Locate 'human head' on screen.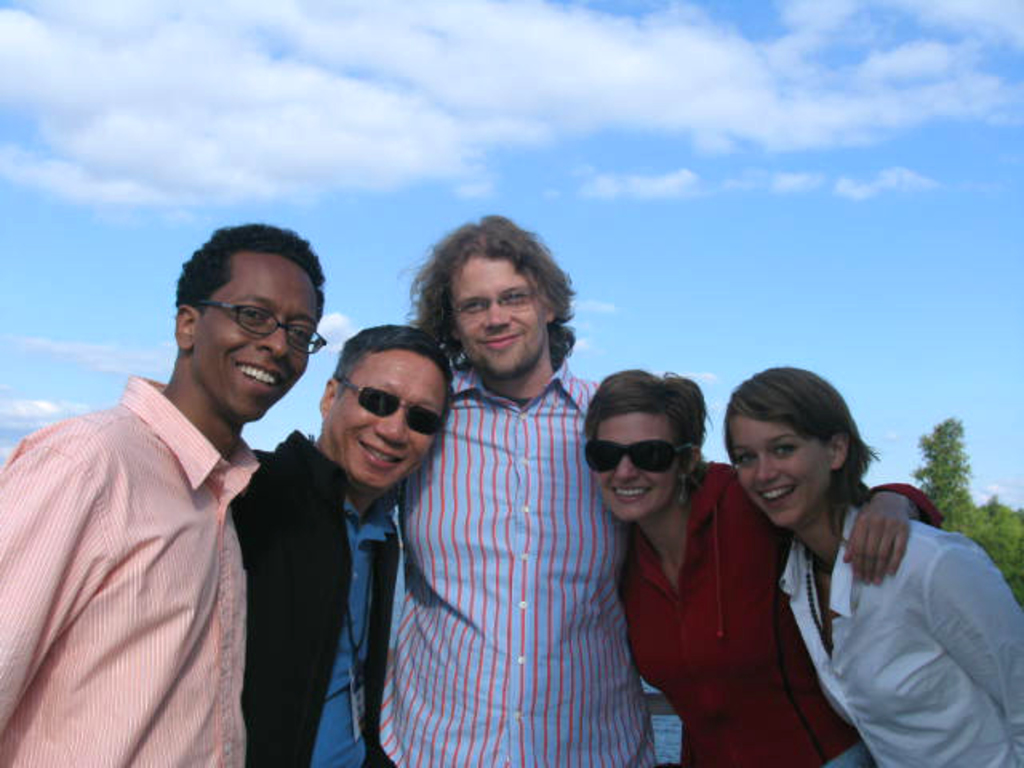
On screen at box(173, 226, 323, 422).
